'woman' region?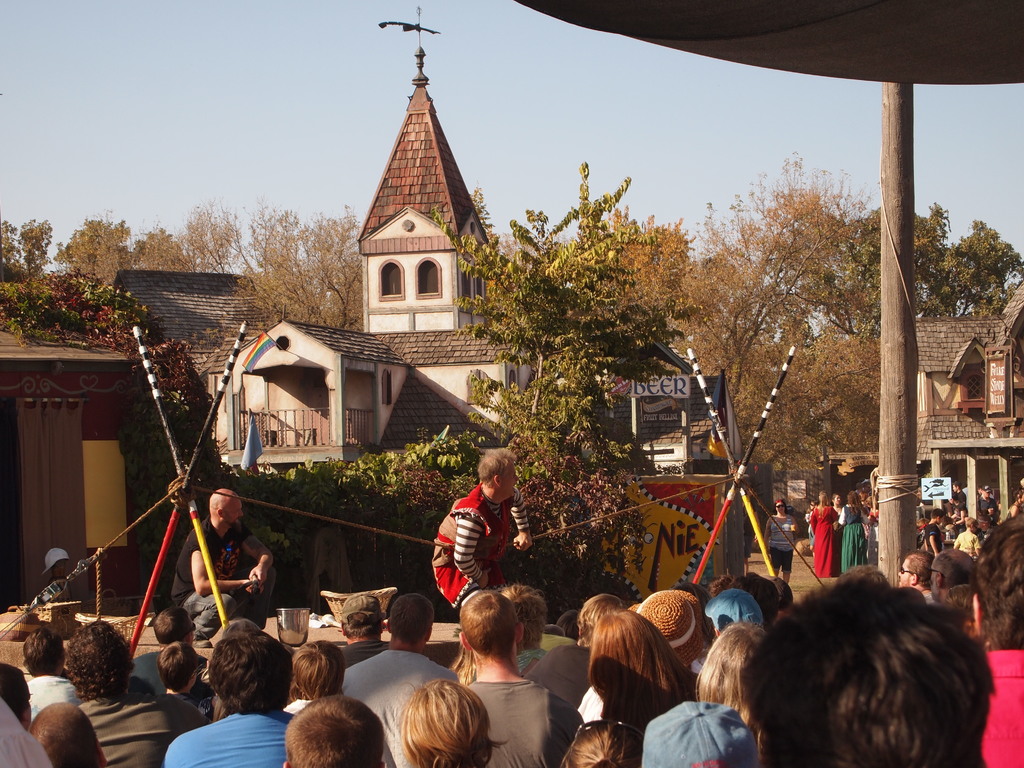
[x1=810, y1=491, x2=841, y2=577]
